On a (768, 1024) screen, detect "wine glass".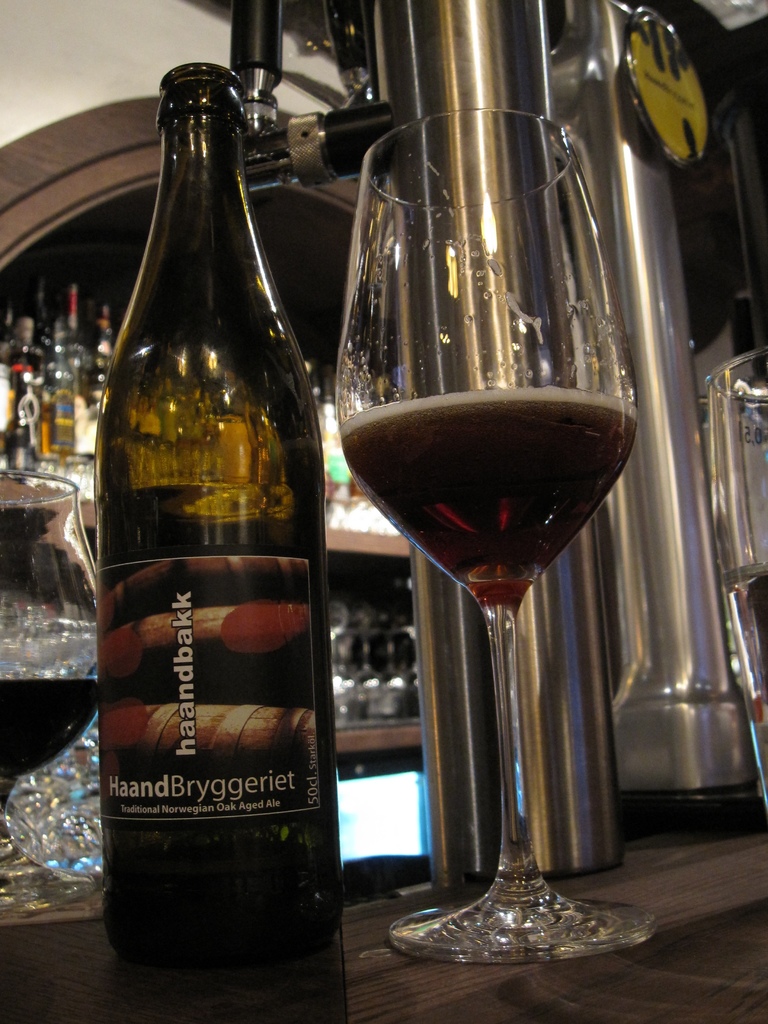
box(0, 463, 109, 923).
